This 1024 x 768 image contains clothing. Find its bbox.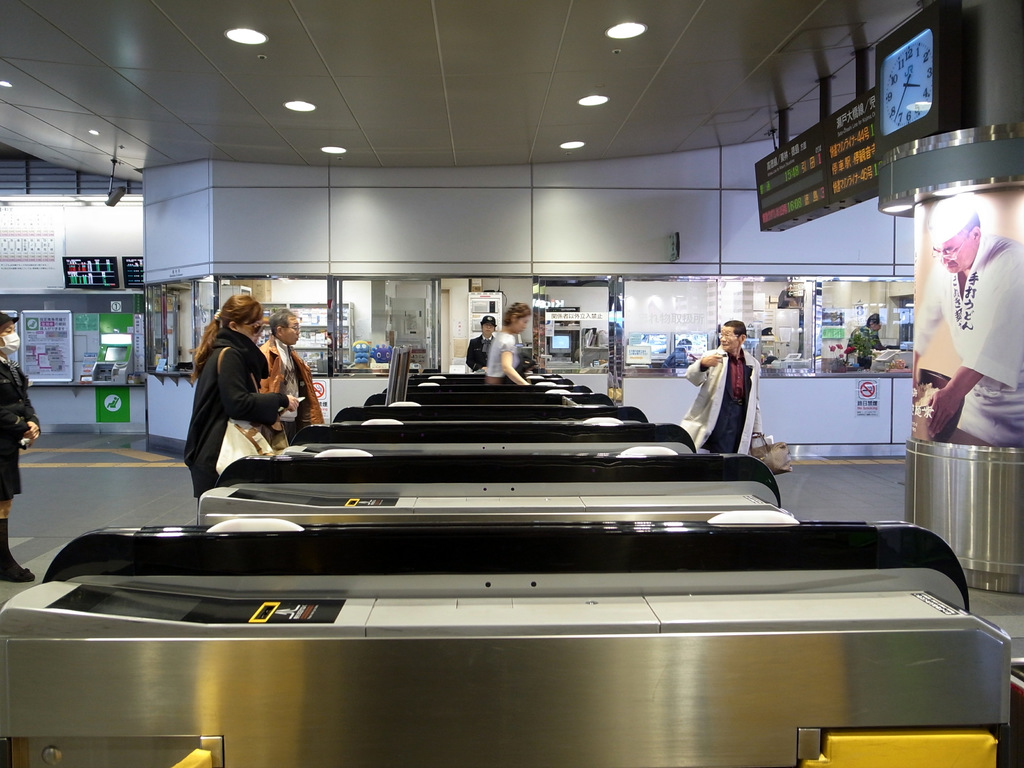
255,339,318,433.
